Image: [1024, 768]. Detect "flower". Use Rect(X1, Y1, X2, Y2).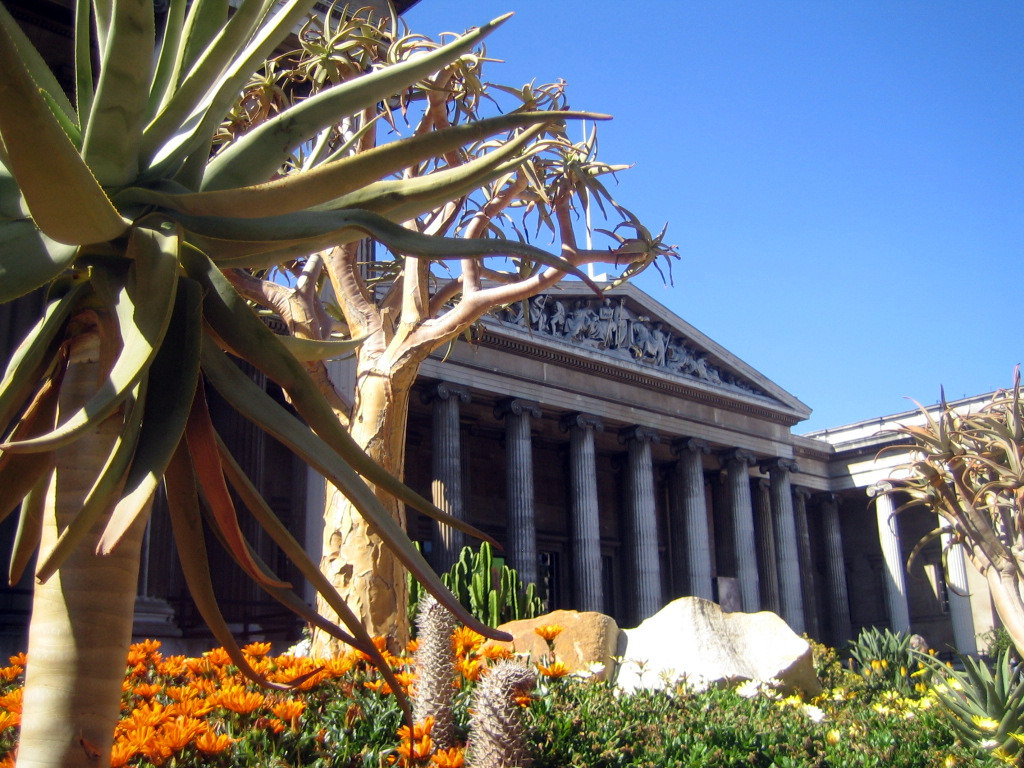
Rect(509, 685, 534, 707).
